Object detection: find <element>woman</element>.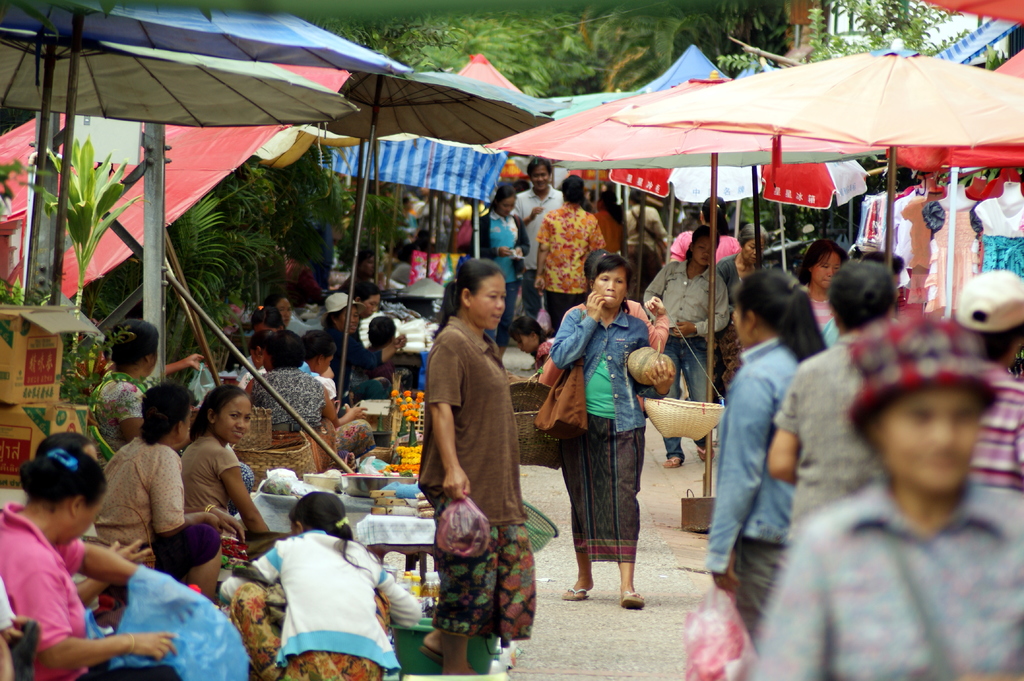
locate(735, 312, 1022, 680).
